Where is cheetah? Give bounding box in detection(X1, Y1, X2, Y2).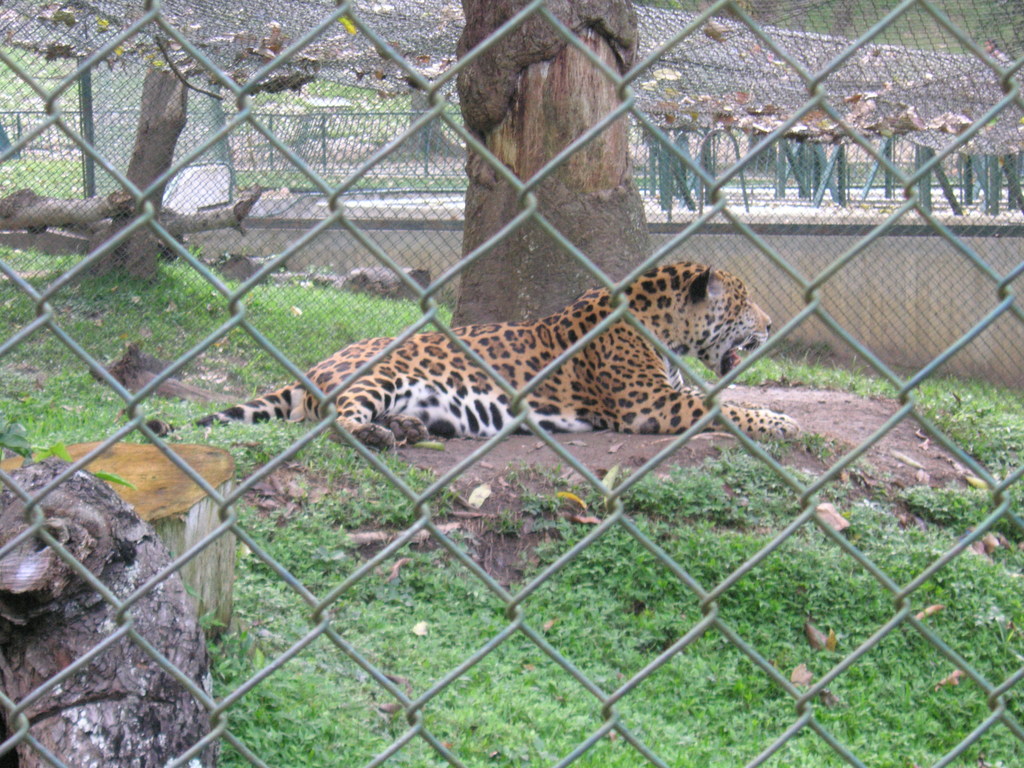
detection(148, 257, 798, 450).
